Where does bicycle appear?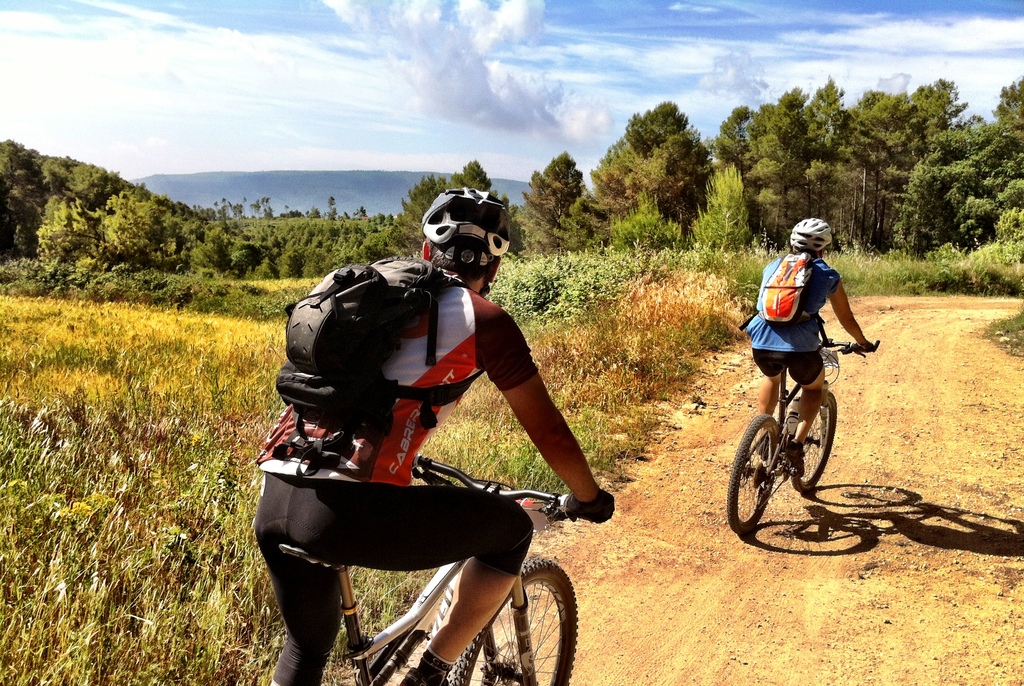
Appears at [281, 460, 584, 685].
